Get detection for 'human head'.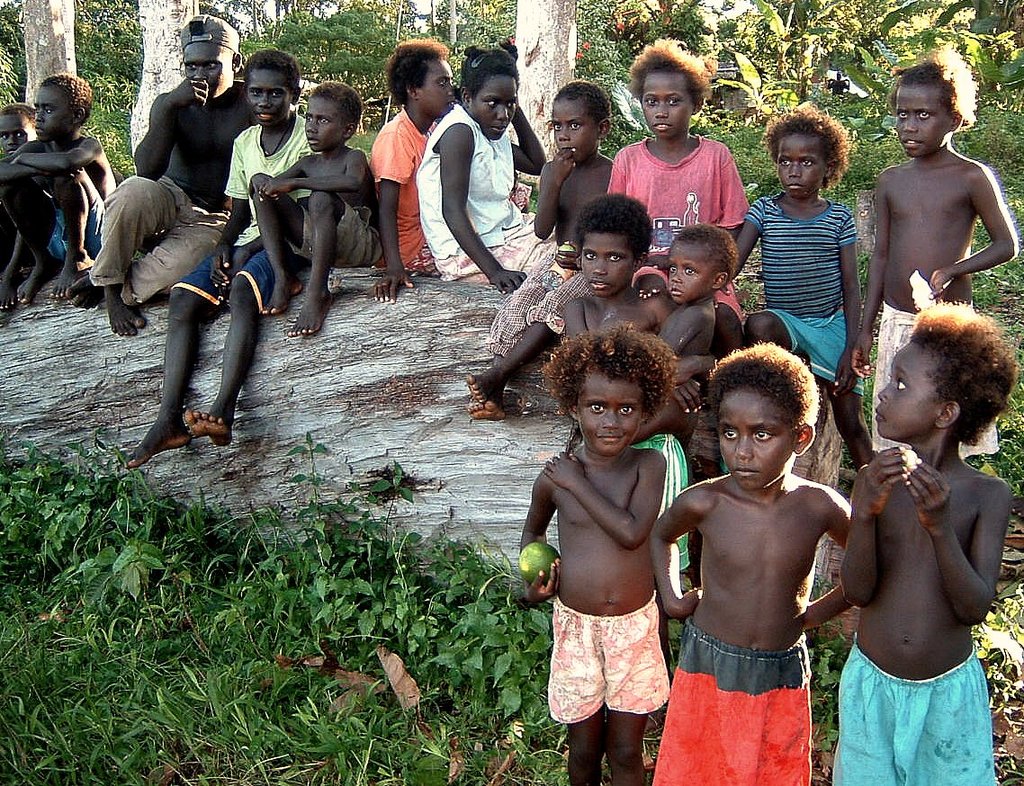
Detection: (left=767, top=112, right=850, bottom=198).
